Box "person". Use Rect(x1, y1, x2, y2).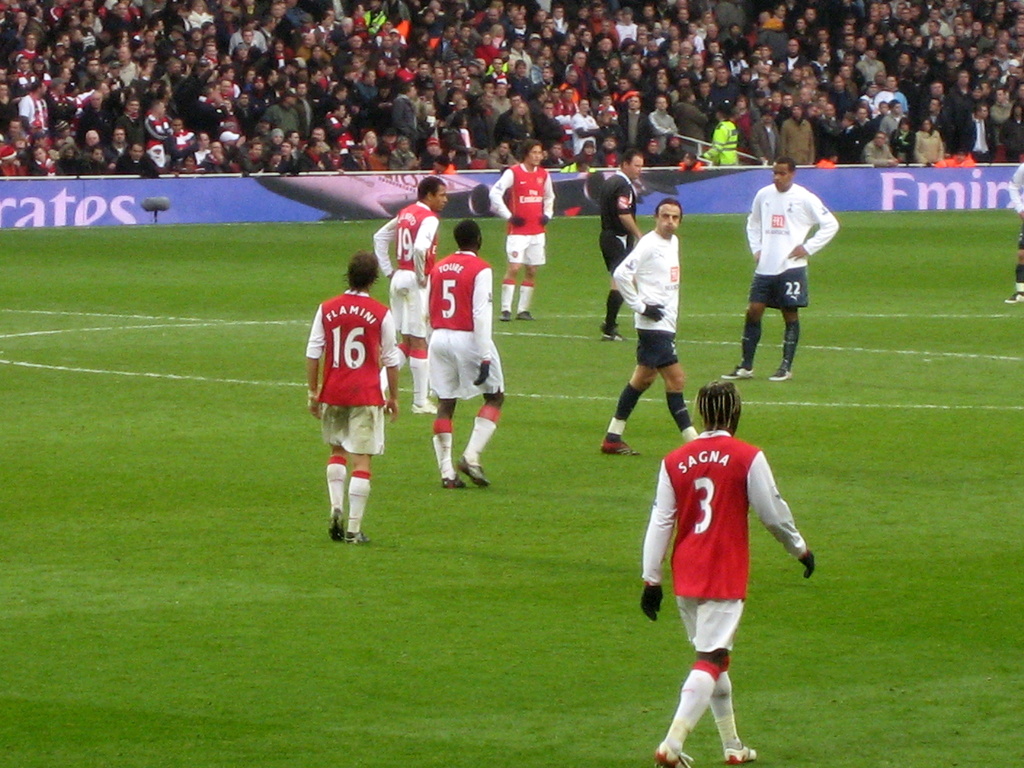
Rect(305, 253, 399, 544).
